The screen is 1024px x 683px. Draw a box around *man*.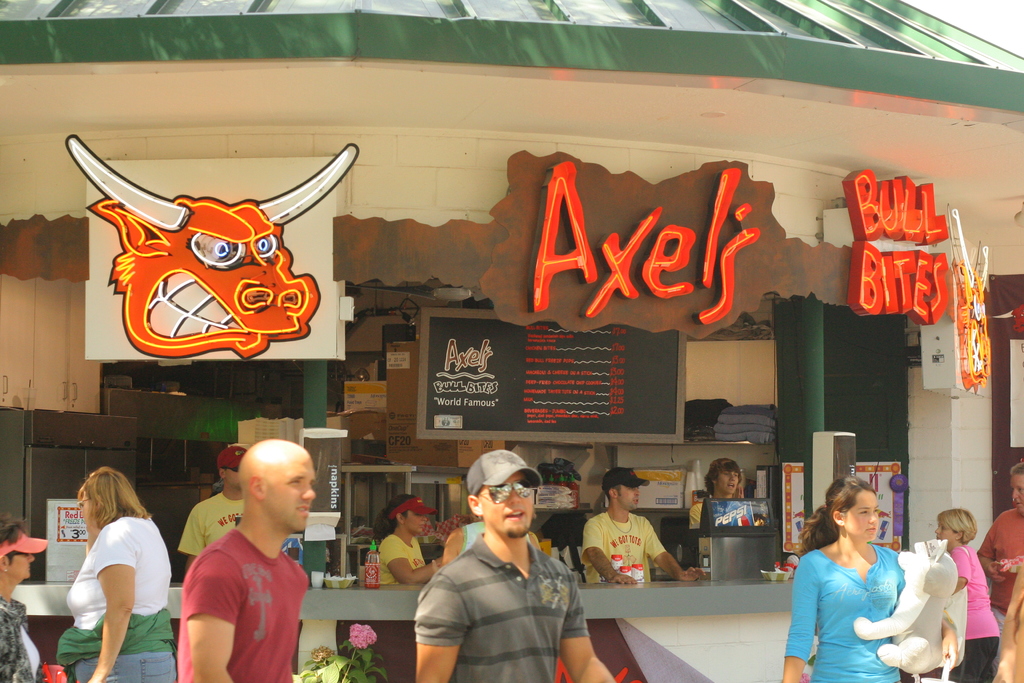
579 461 676 602.
